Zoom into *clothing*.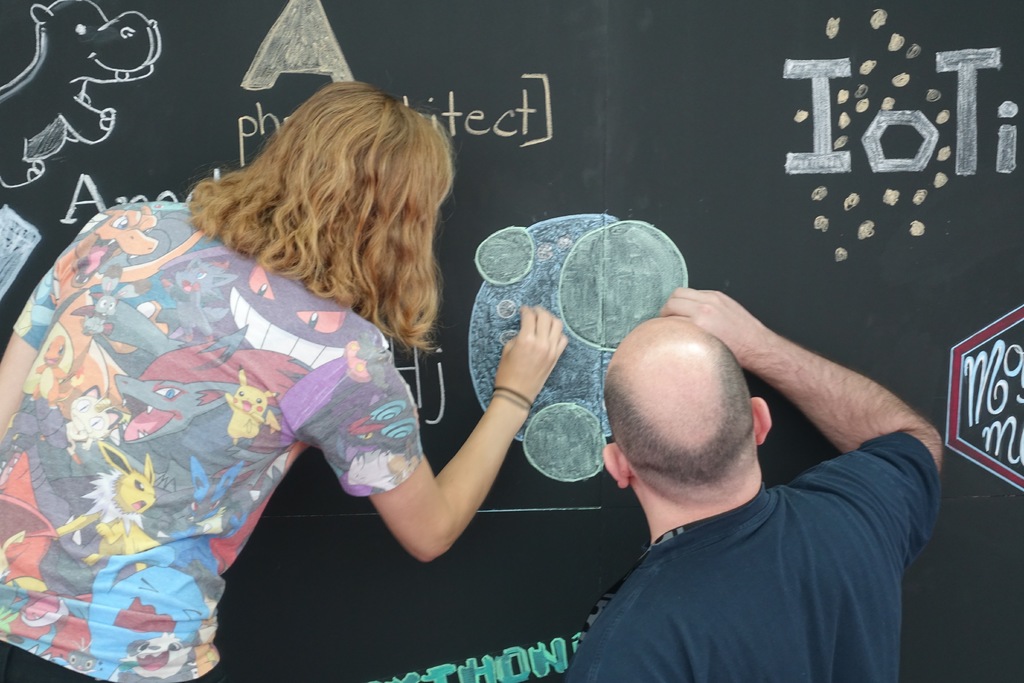
Zoom target: <bbox>570, 421, 907, 682</bbox>.
